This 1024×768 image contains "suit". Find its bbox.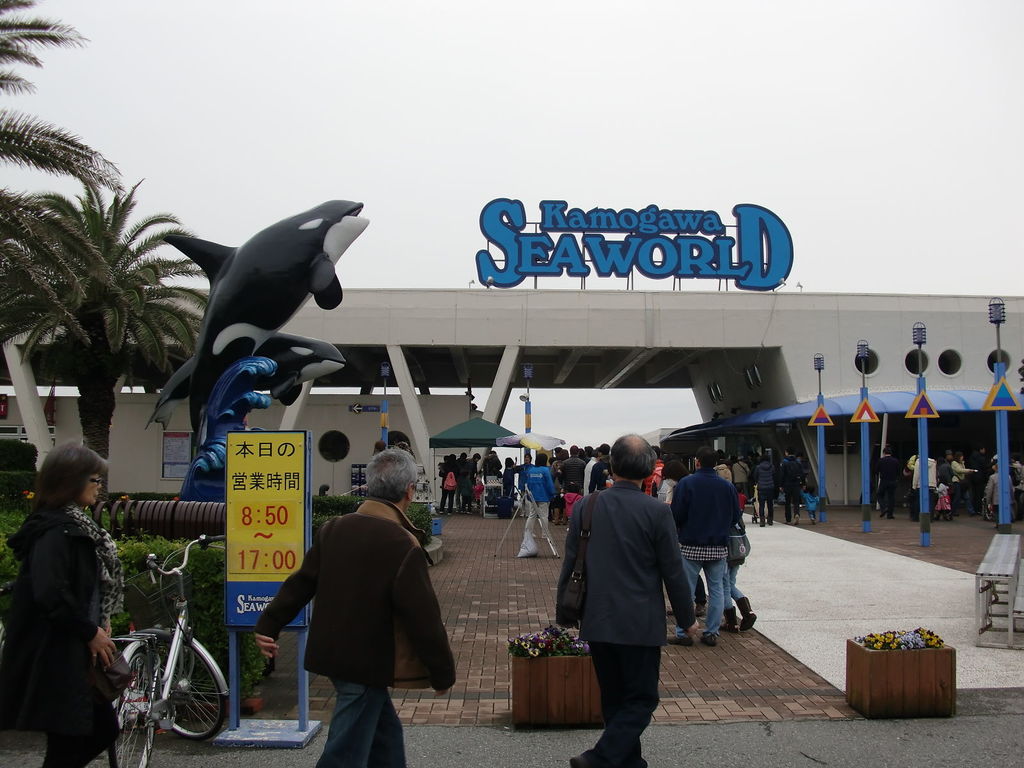
{"x1": 552, "y1": 481, "x2": 695, "y2": 643}.
